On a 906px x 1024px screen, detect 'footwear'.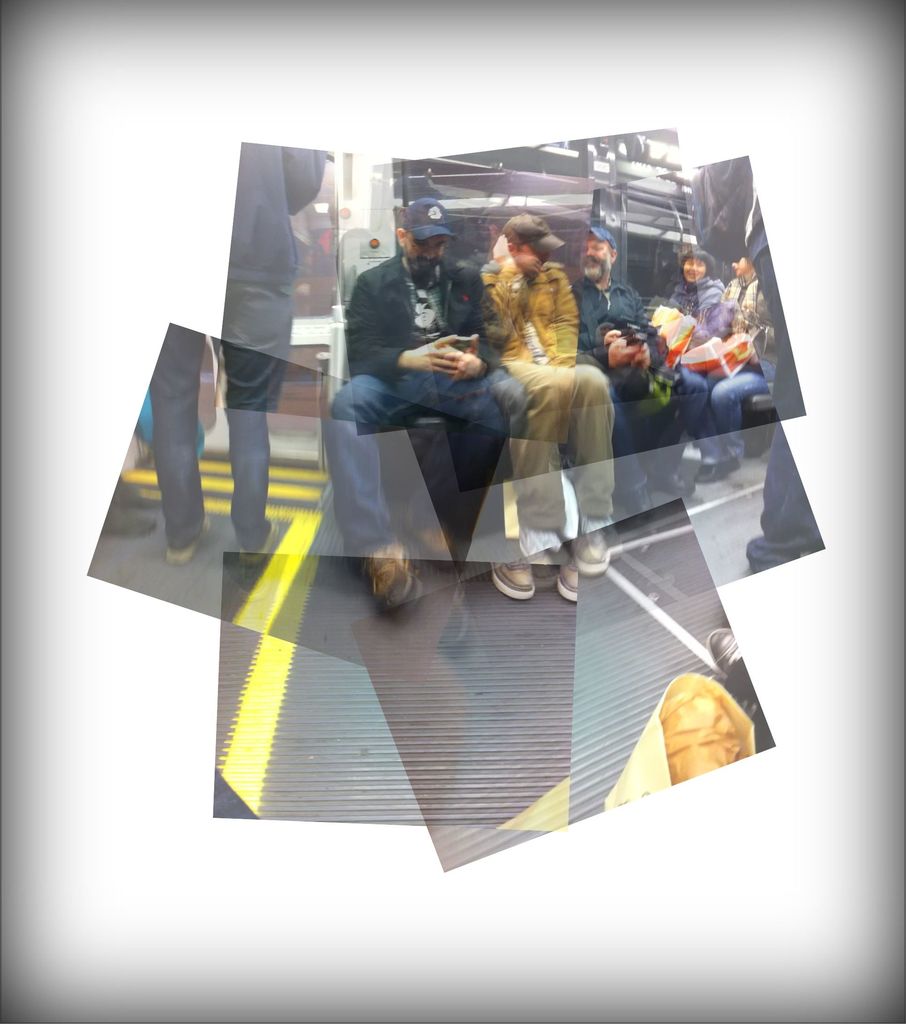
556:560:603:602.
